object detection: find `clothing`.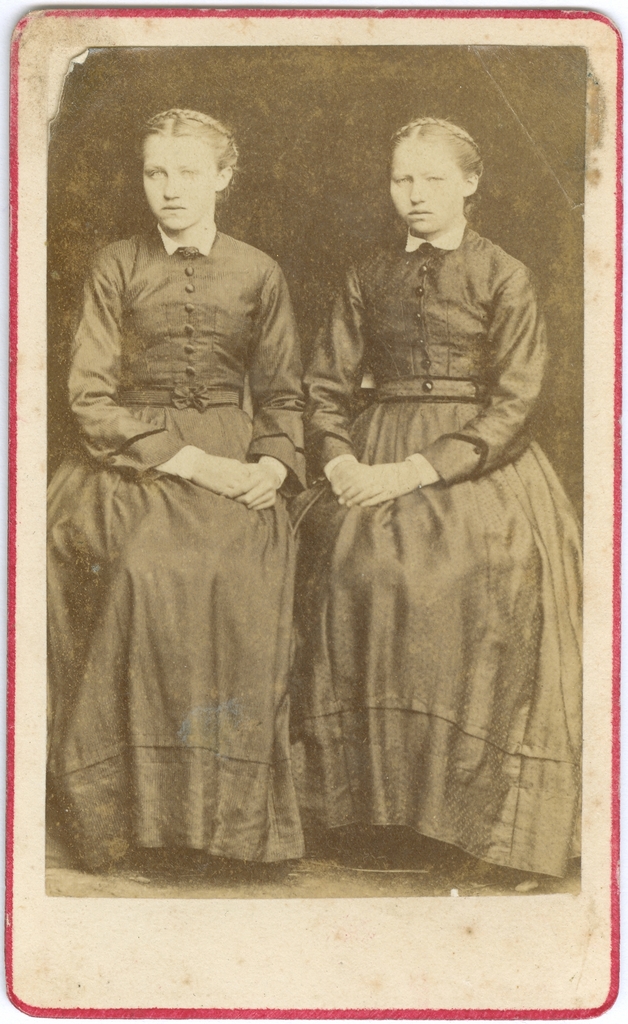
(314,216,592,878).
